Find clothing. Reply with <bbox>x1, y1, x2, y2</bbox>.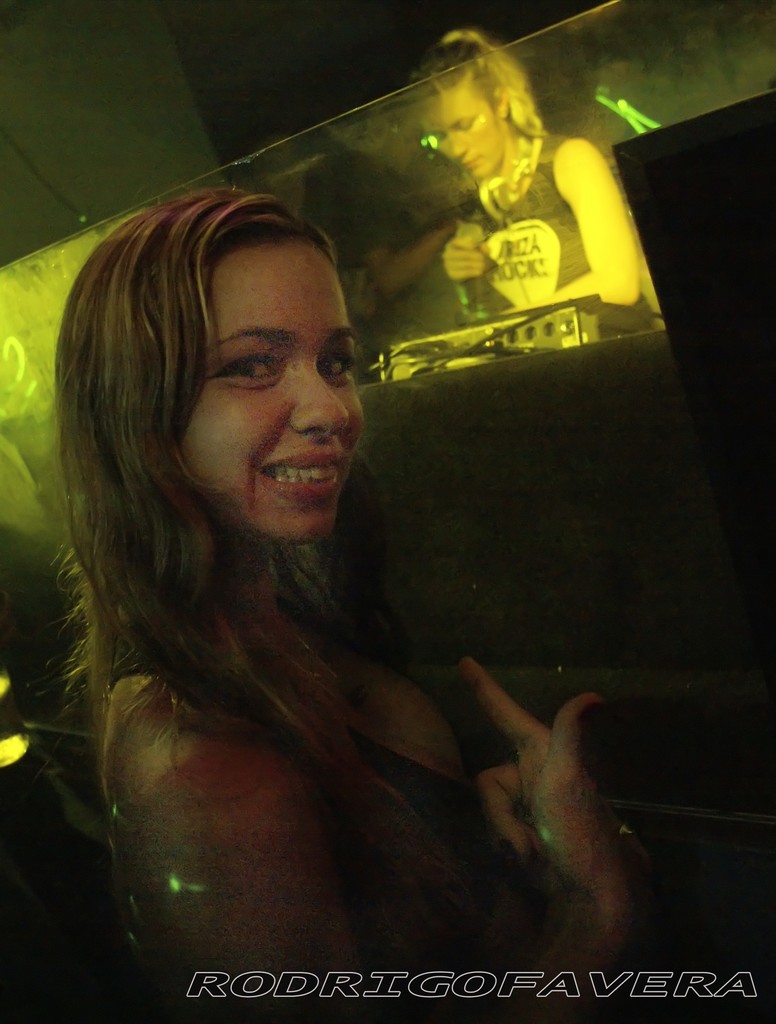
<bbox>458, 132, 654, 335</bbox>.
